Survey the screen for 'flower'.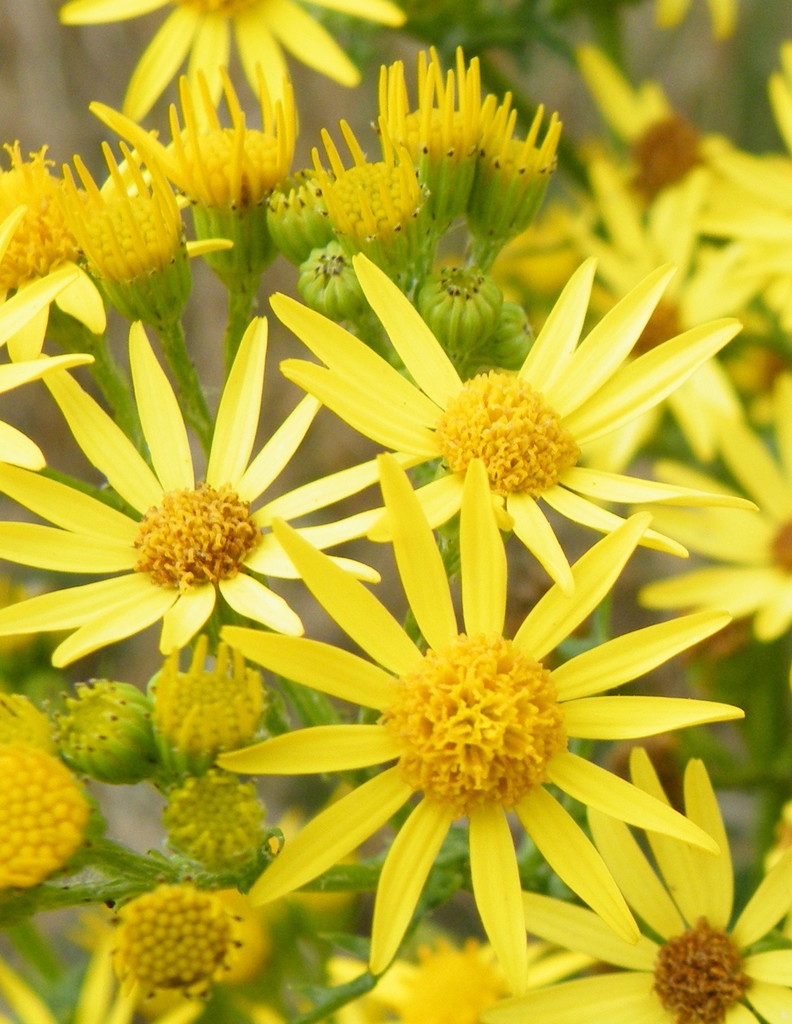
Survey found: bbox=(685, 55, 791, 354).
